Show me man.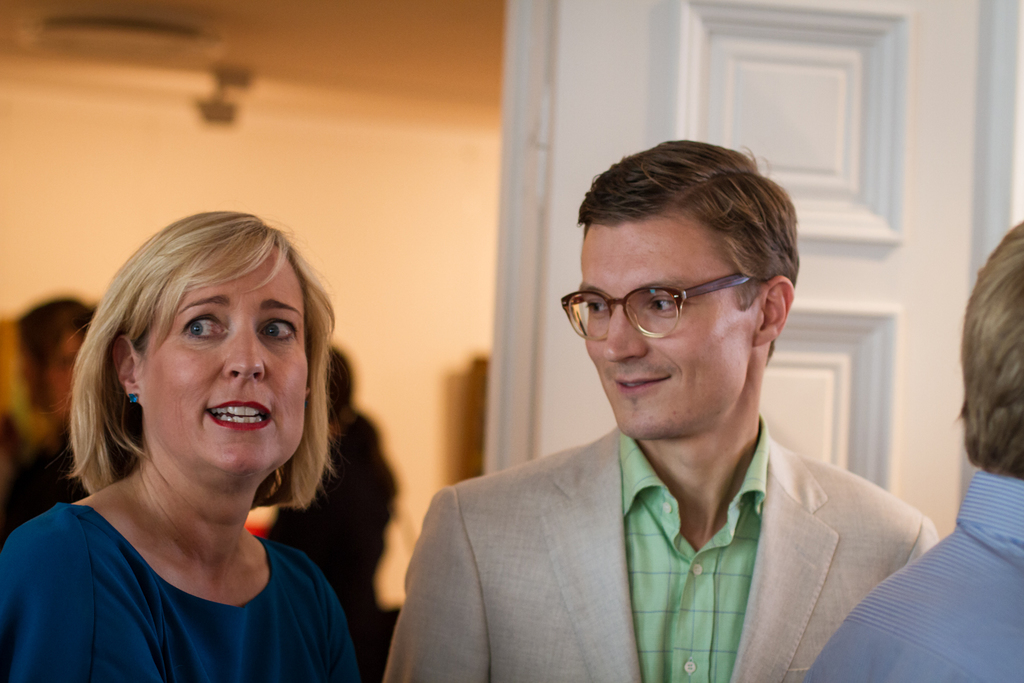
man is here: box=[380, 153, 959, 667].
